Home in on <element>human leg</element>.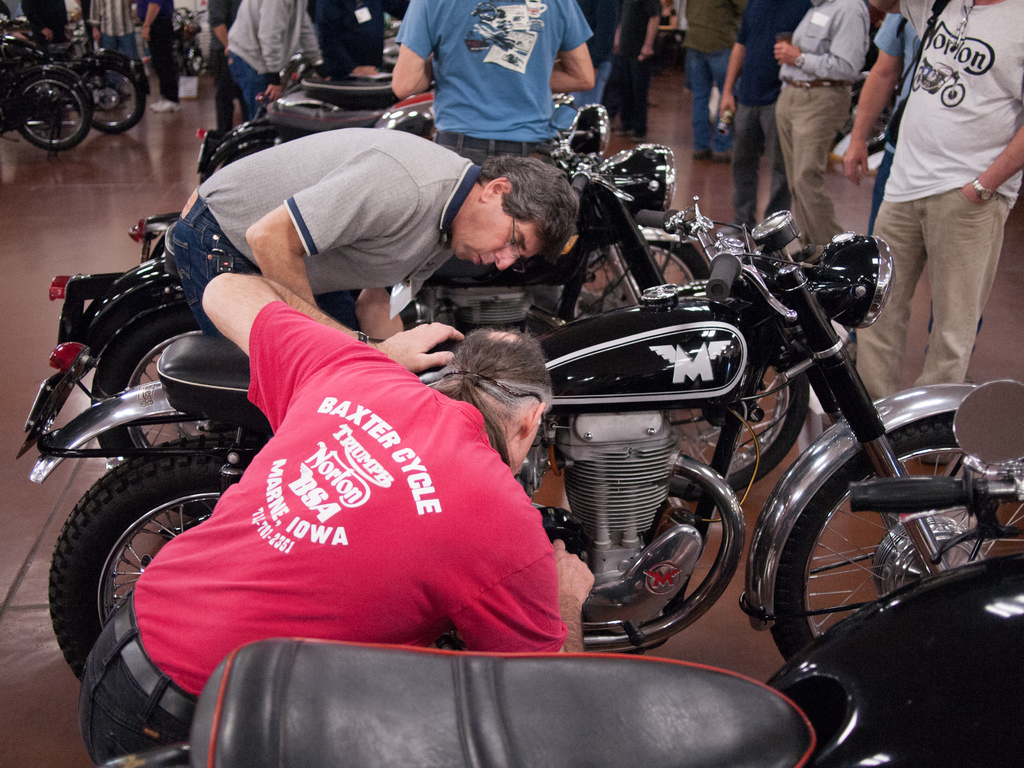
Homed in at x1=152, y1=22, x2=175, y2=114.
